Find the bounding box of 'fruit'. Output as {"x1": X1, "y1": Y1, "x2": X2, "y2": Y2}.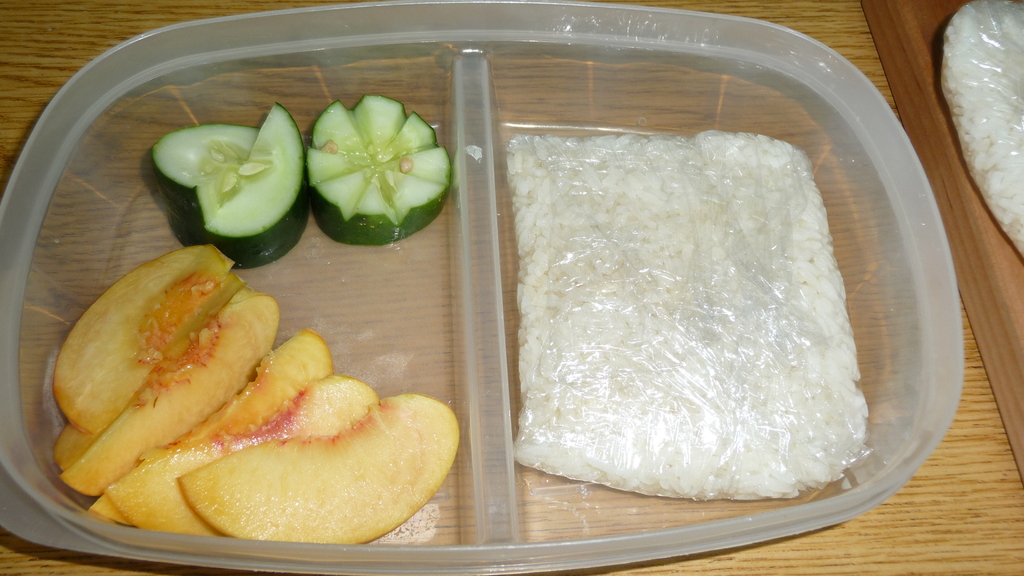
{"x1": 47, "y1": 243, "x2": 236, "y2": 435}.
